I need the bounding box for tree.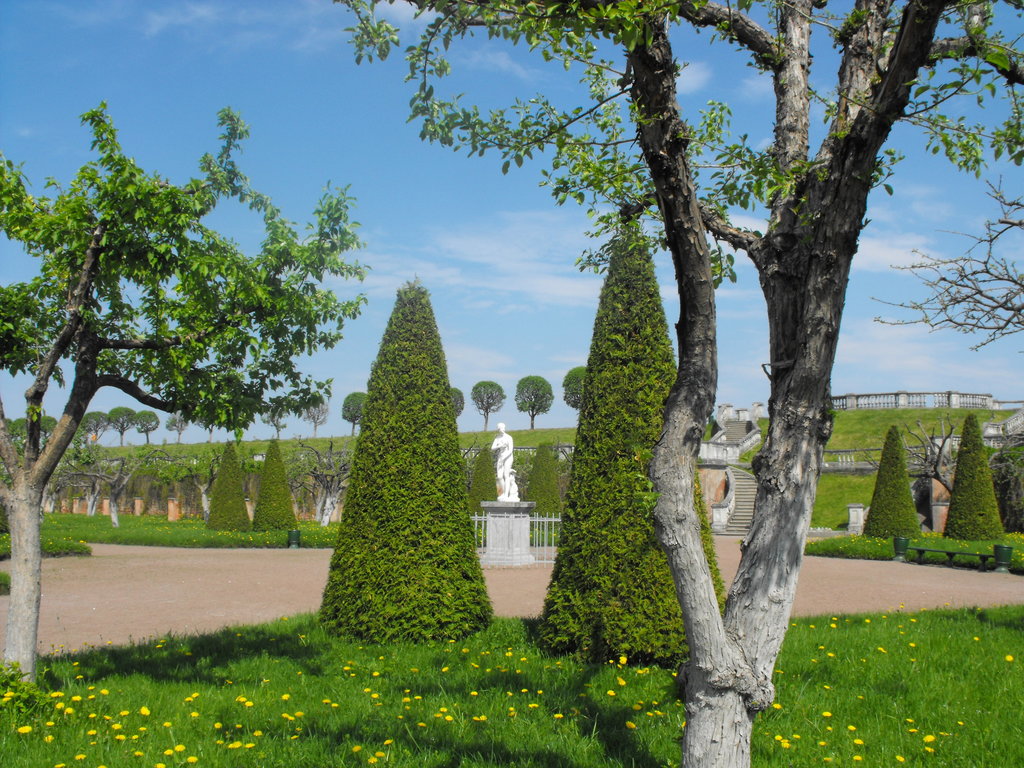
Here it is: (0, 97, 376, 691).
